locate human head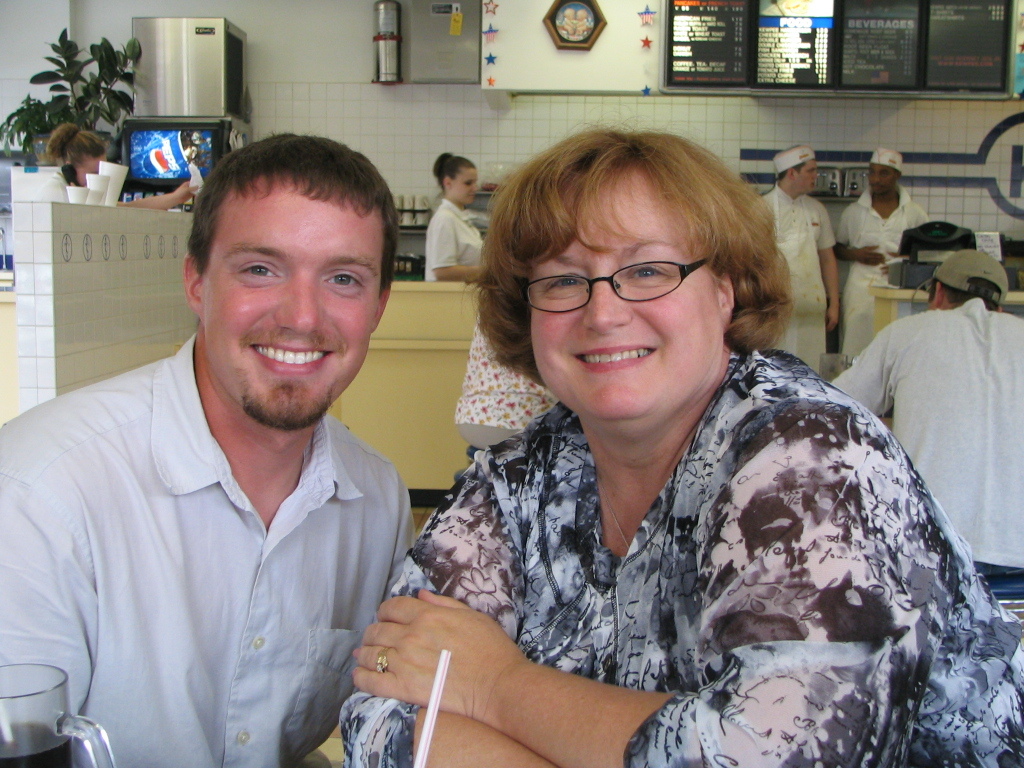
x1=161, y1=124, x2=395, y2=420
